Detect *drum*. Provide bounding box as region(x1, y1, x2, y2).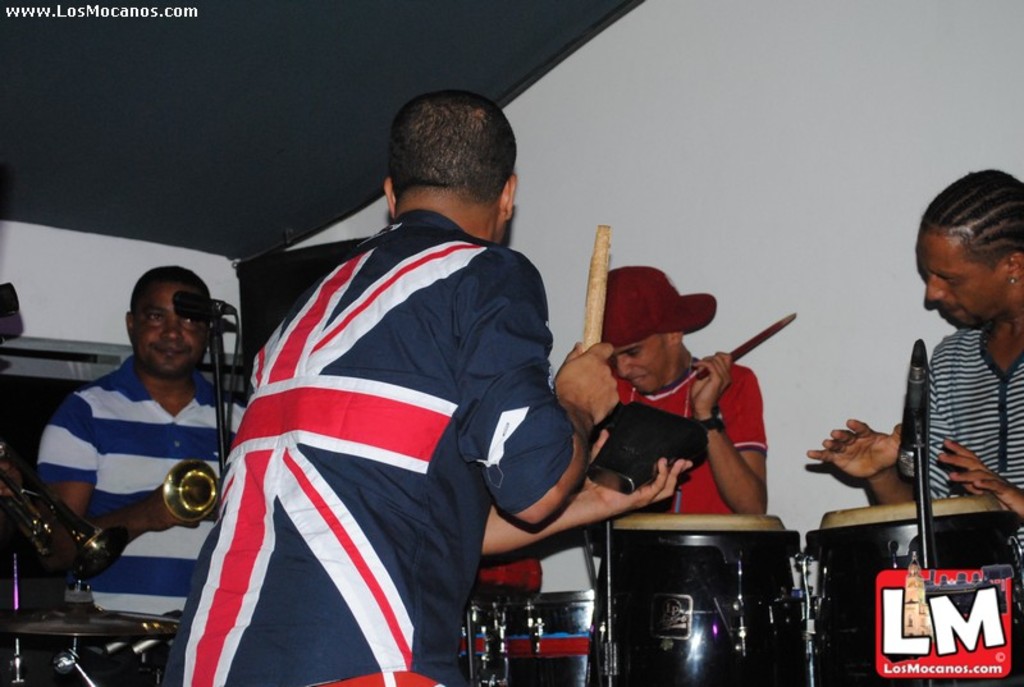
region(457, 591, 502, 686).
